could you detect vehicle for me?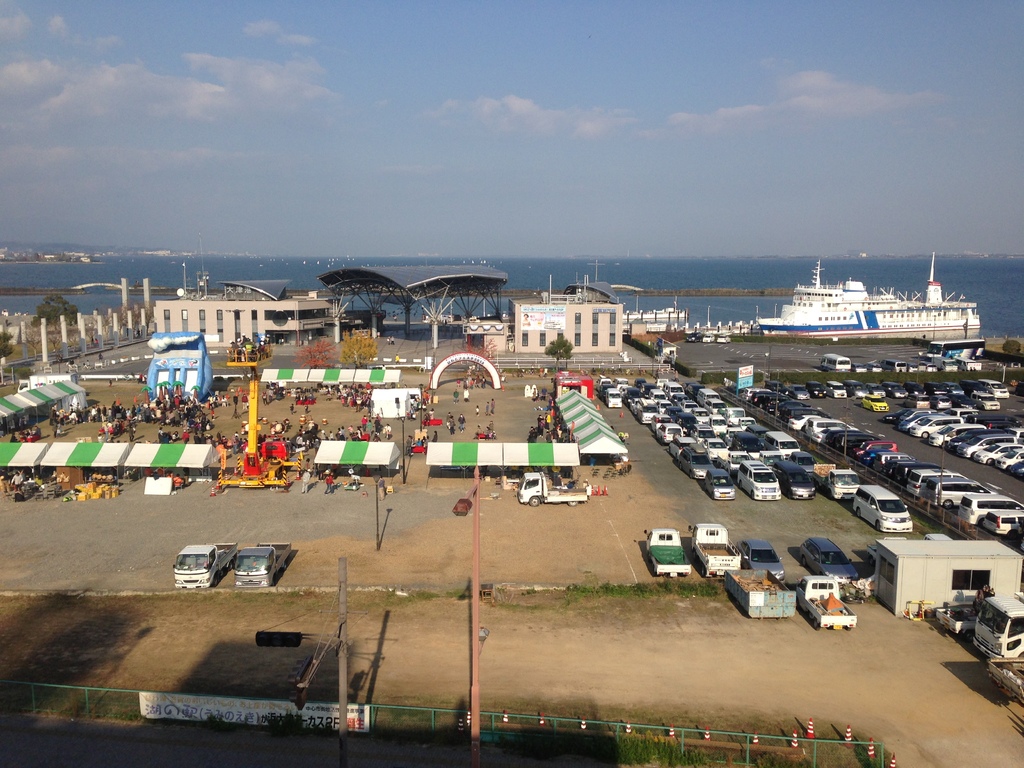
Detection result: (x1=641, y1=520, x2=686, y2=580).
